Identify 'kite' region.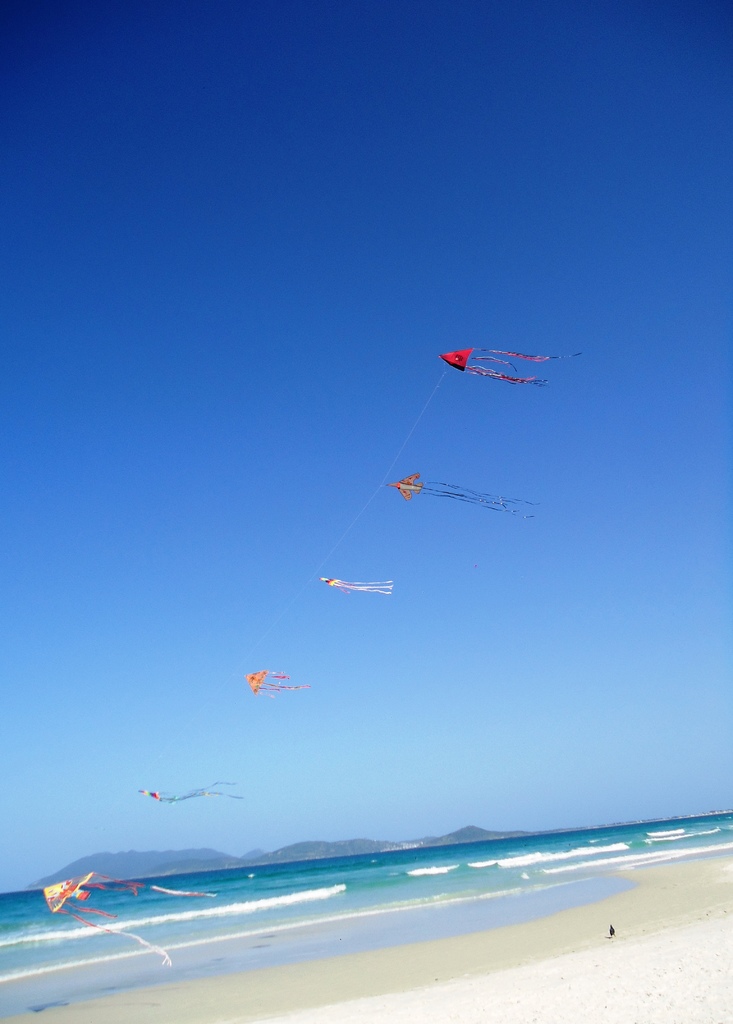
Region: [x1=383, y1=468, x2=544, y2=522].
